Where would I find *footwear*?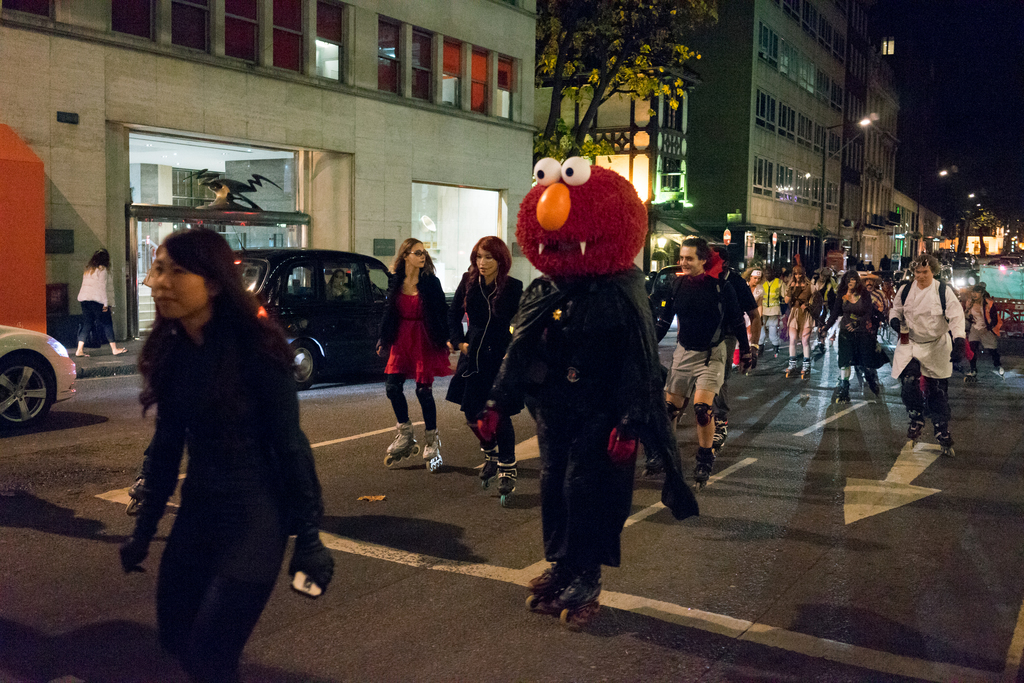
At [524, 555, 575, 613].
